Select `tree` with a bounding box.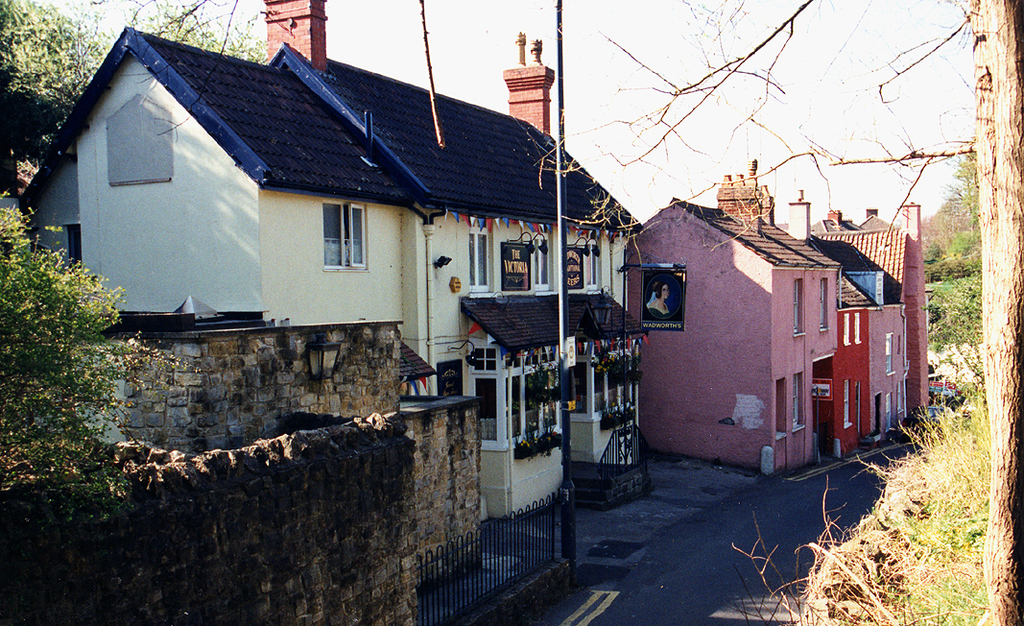
x1=950, y1=140, x2=973, y2=223.
